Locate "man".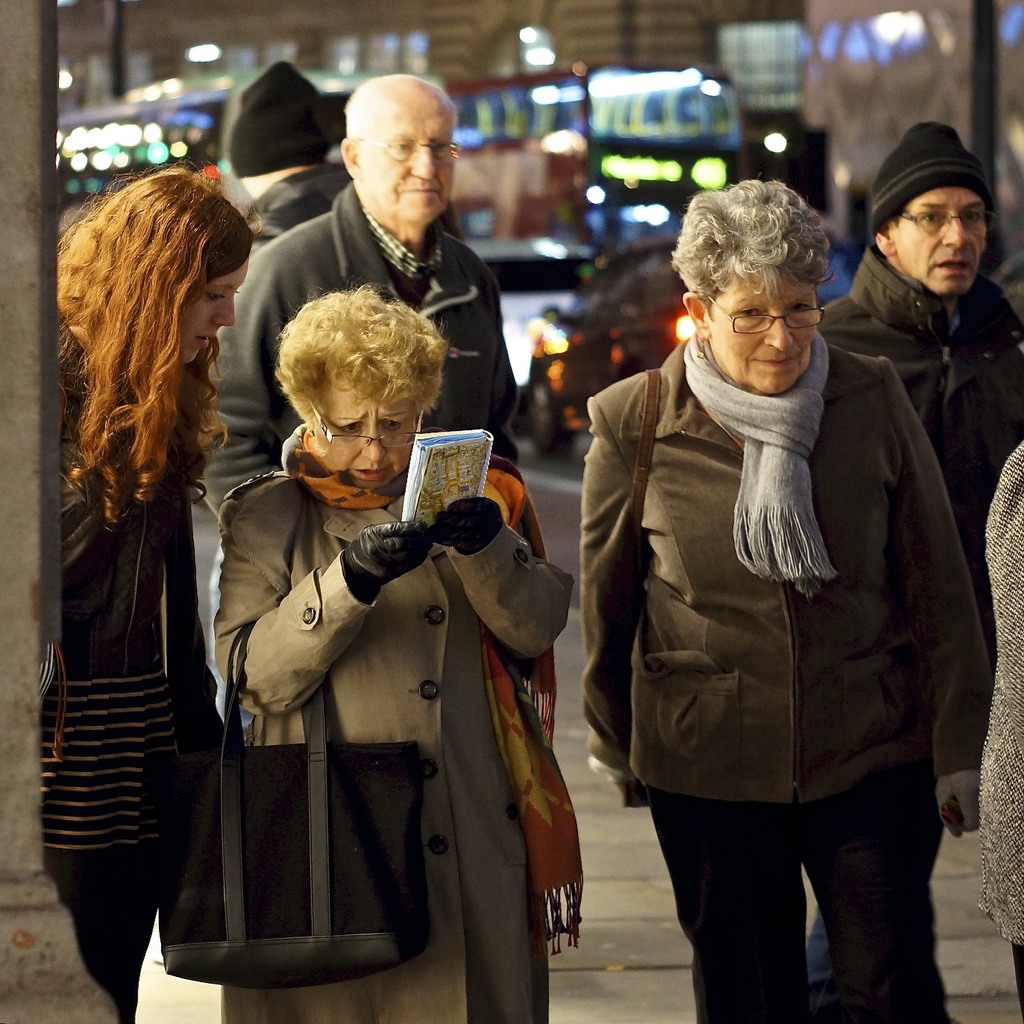
Bounding box: 814, 125, 1023, 1023.
